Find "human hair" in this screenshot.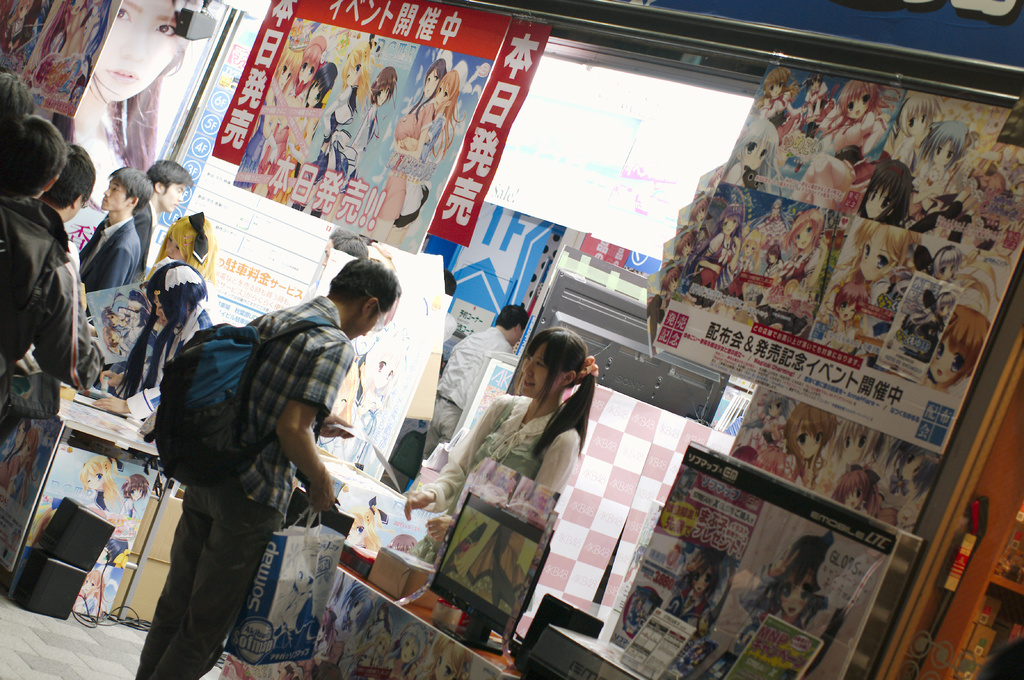
The bounding box for "human hair" is {"x1": 149, "y1": 213, "x2": 214, "y2": 288}.
